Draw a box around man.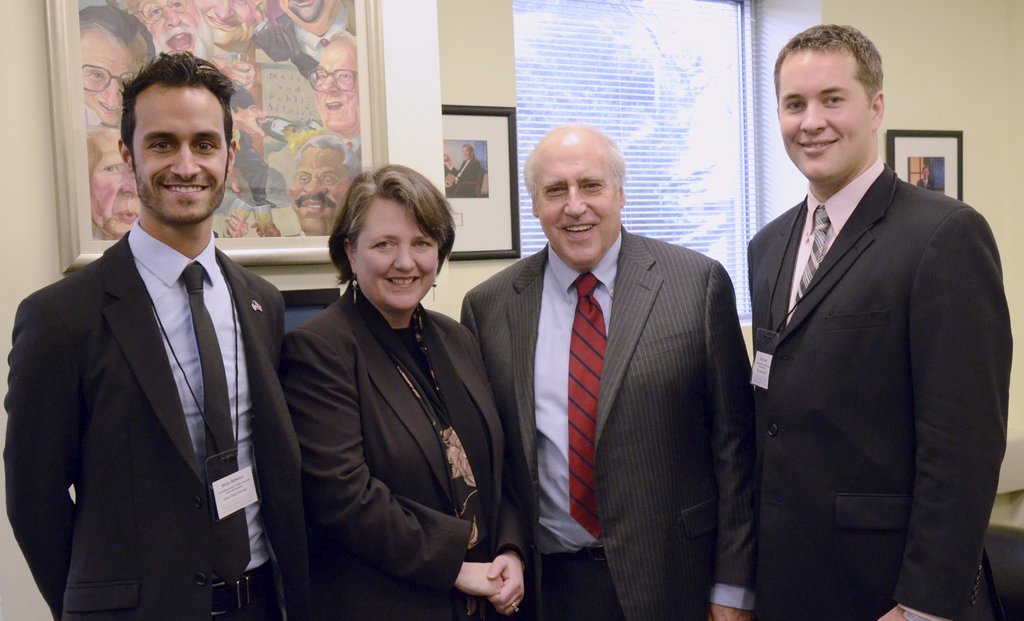
box=[85, 118, 143, 246].
